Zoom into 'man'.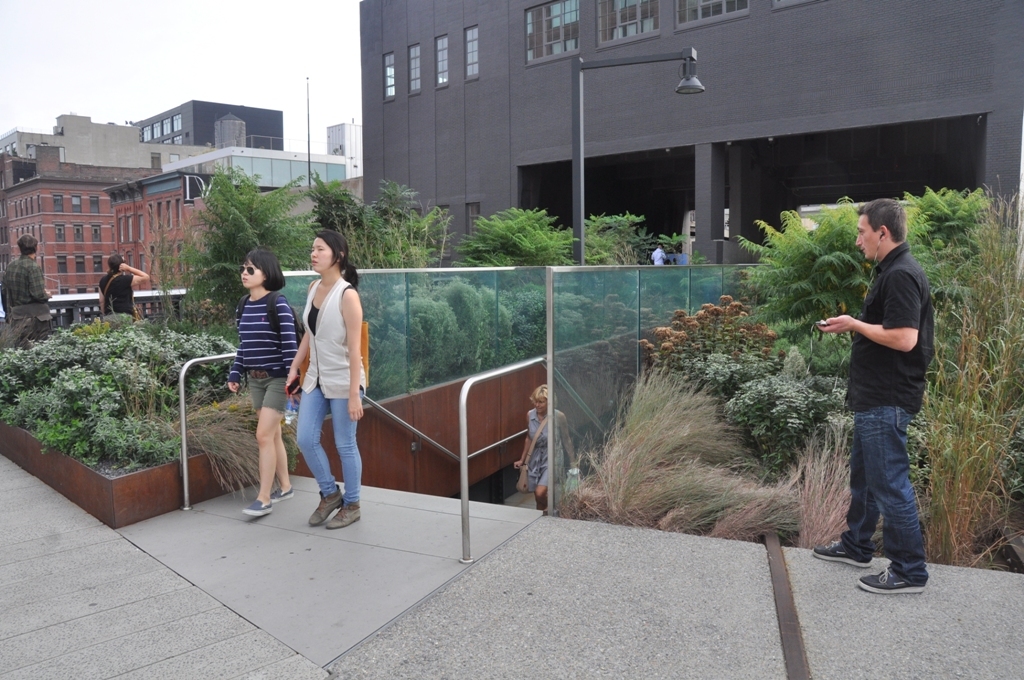
Zoom target: {"left": 0, "top": 231, "right": 53, "bottom": 328}.
